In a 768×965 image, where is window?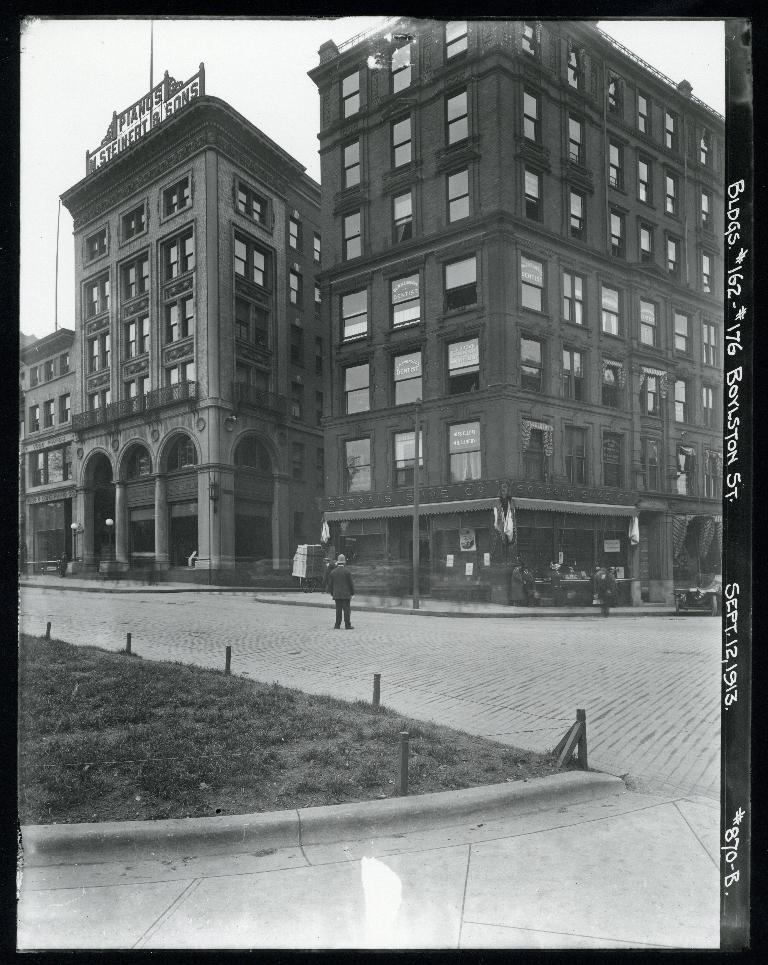
box(295, 446, 305, 478).
